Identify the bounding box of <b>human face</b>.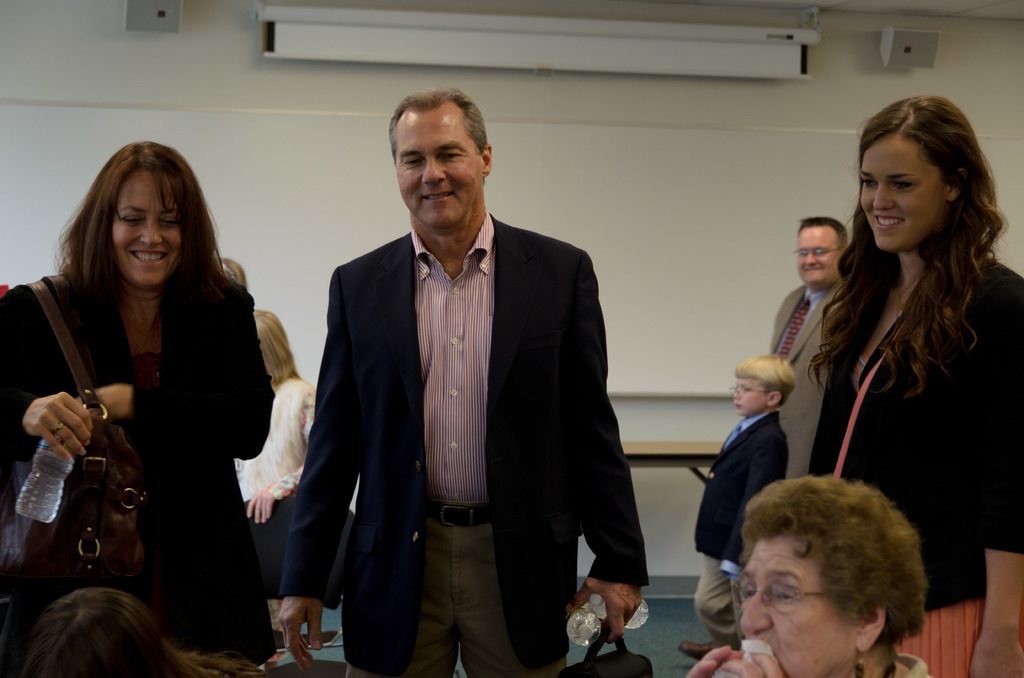
x1=739, y1=534, x2=866, y2=677.
